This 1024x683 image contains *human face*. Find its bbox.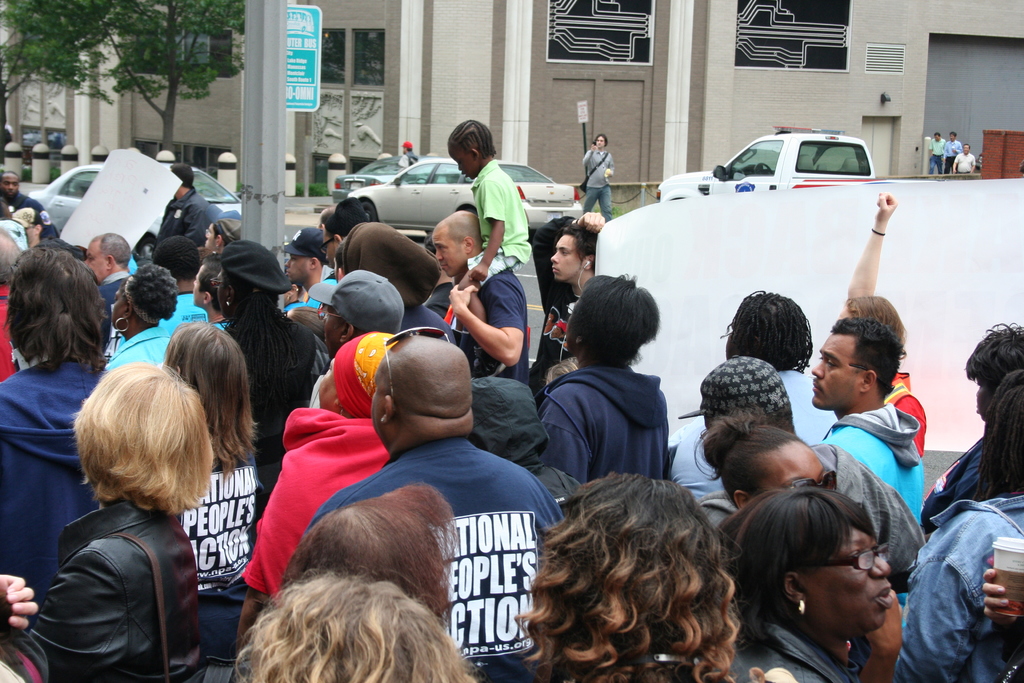
{"left": 760, "top": 438, "right": 824, "bottom": 489}.
